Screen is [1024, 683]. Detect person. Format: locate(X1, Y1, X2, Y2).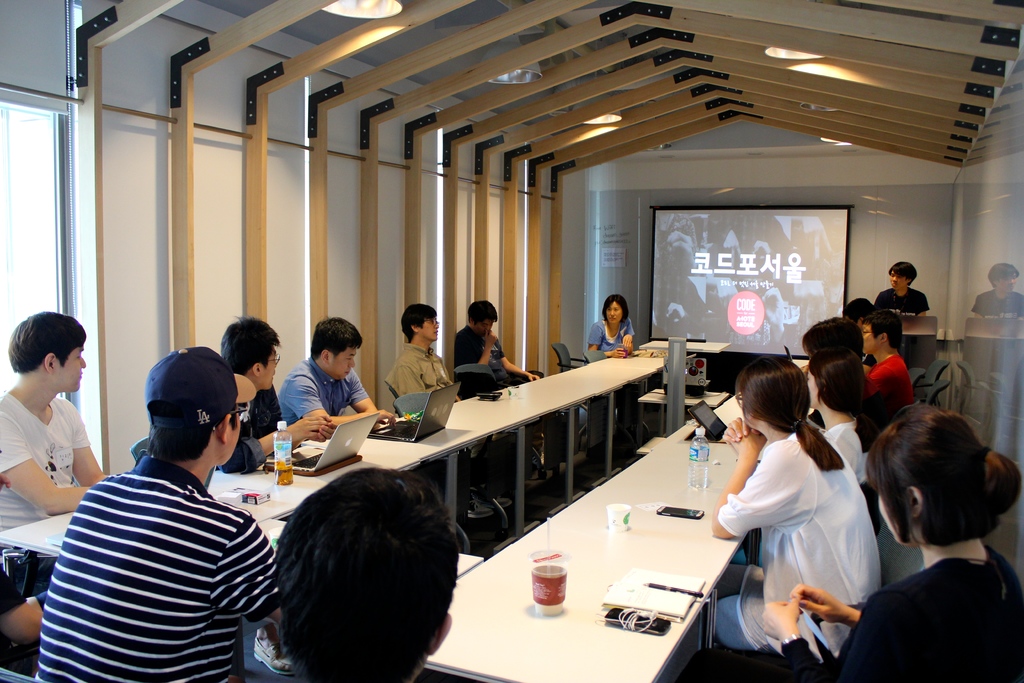
locate(586, 293, 635, 357).
